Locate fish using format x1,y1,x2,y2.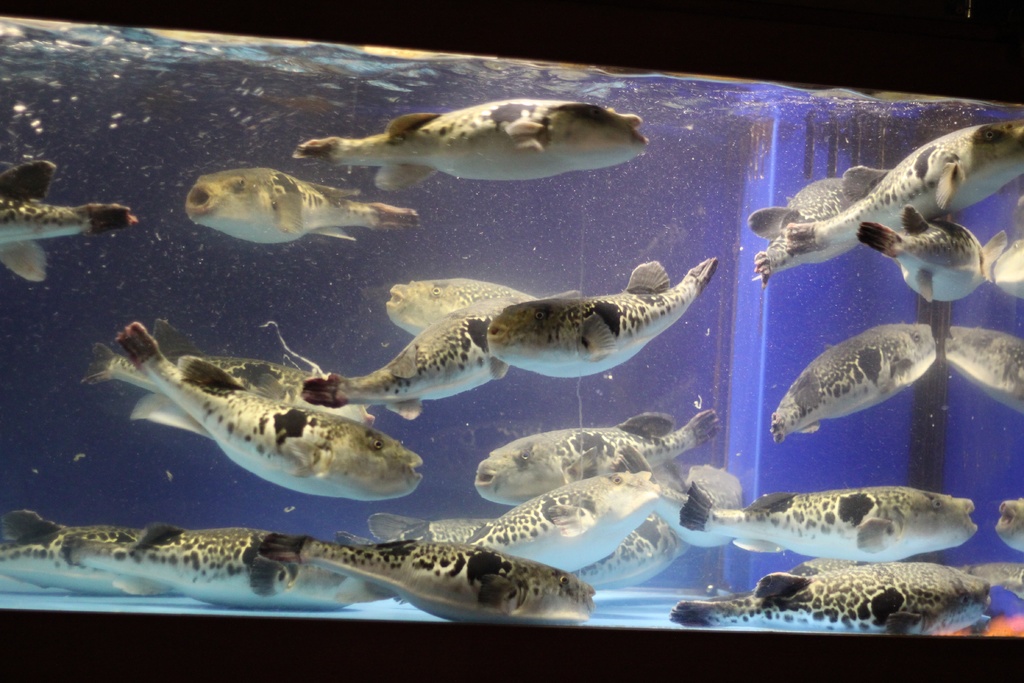
849,210,996,299.
